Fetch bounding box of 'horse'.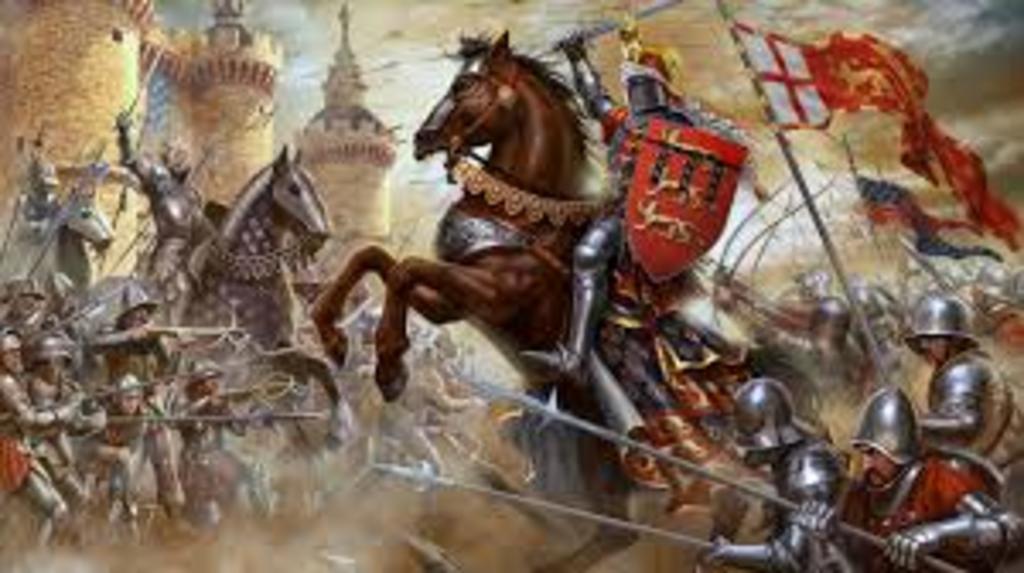
Bbox: region(304, 27, 836, 570).
